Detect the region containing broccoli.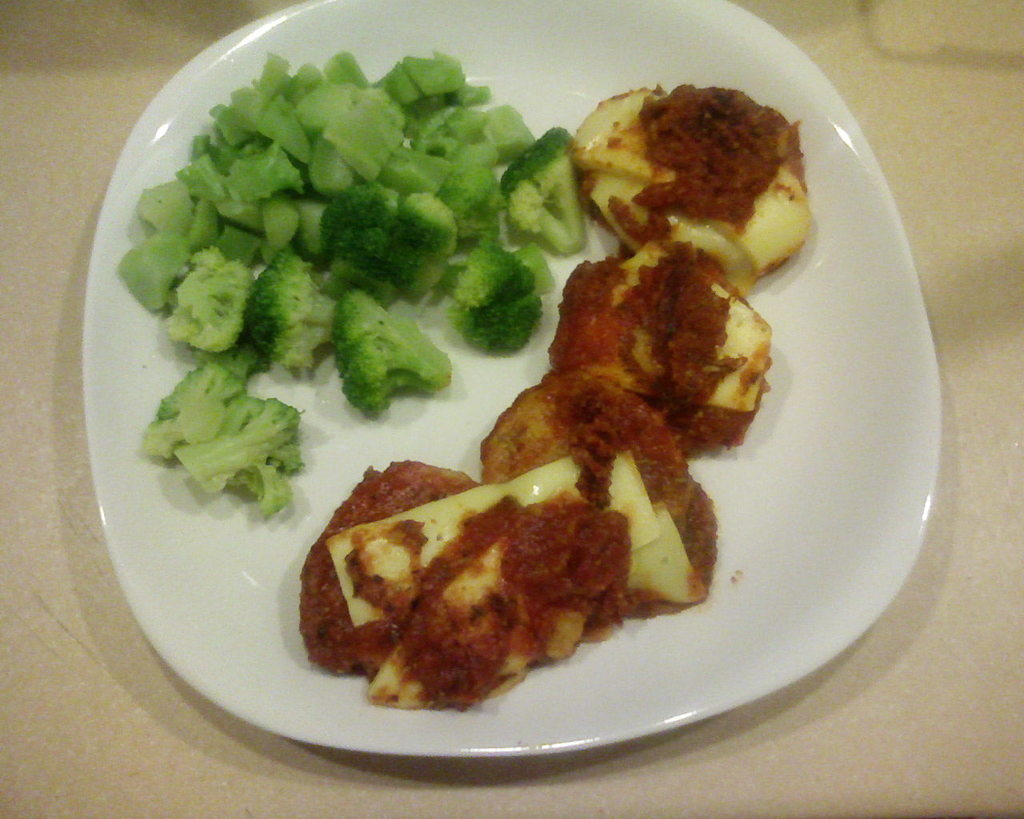
182, 401, 304, 517.
